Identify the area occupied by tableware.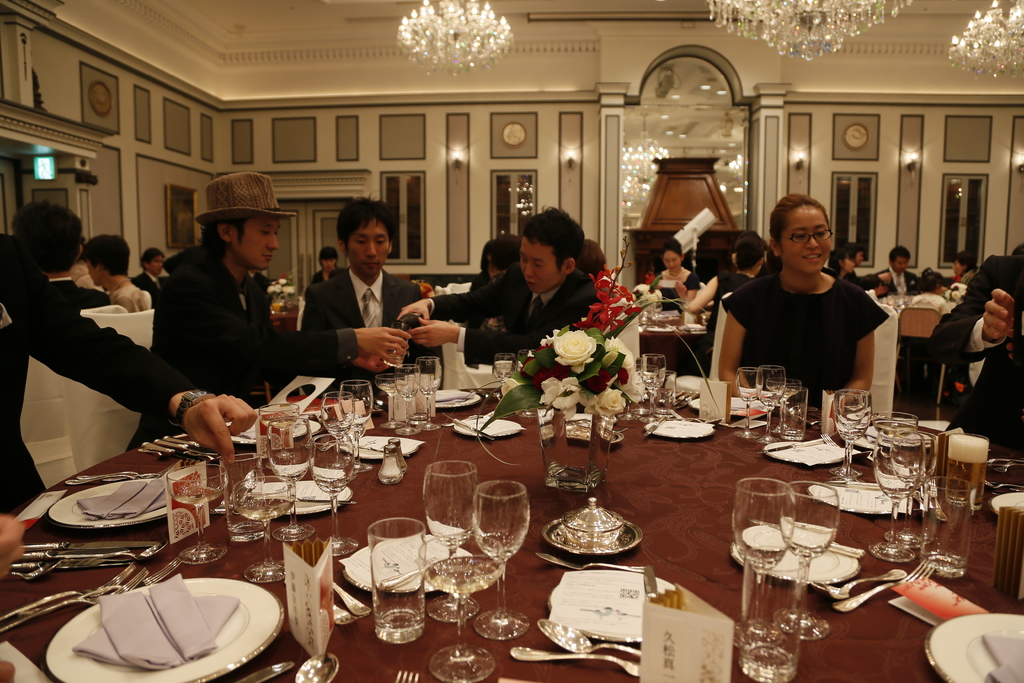
Area: bbox=[271, 295, 280, 311].
